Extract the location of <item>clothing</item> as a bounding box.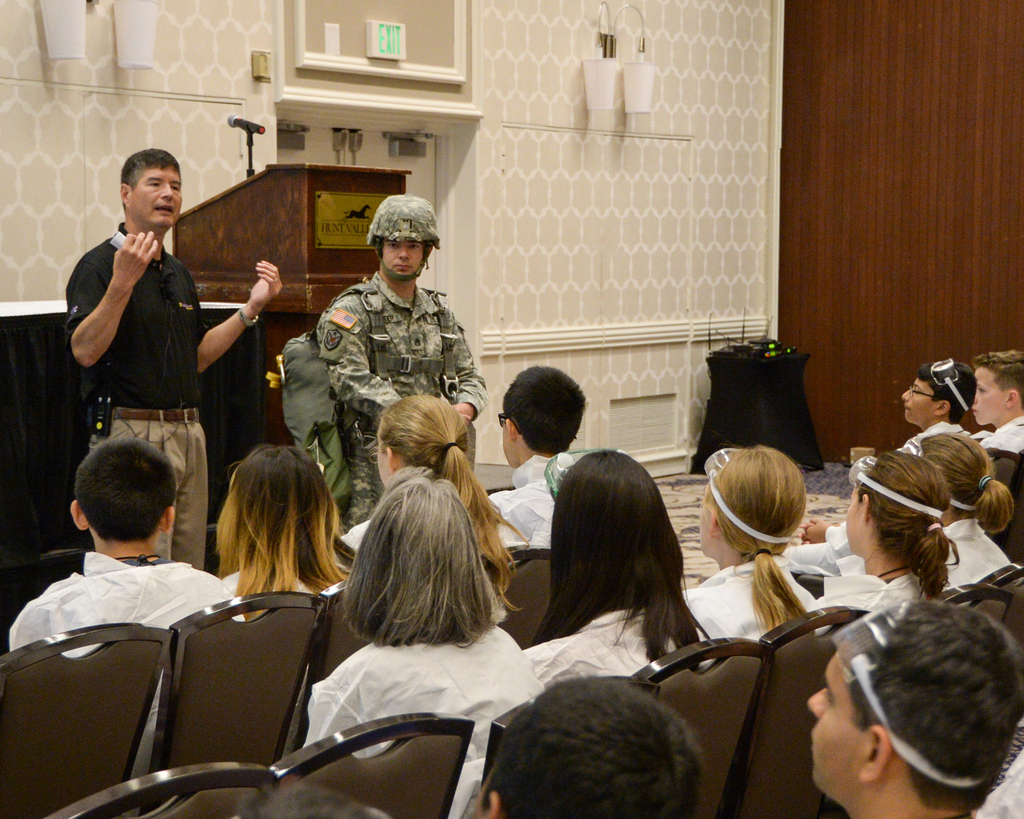
<region>476, 435, 566, 559</region>.
